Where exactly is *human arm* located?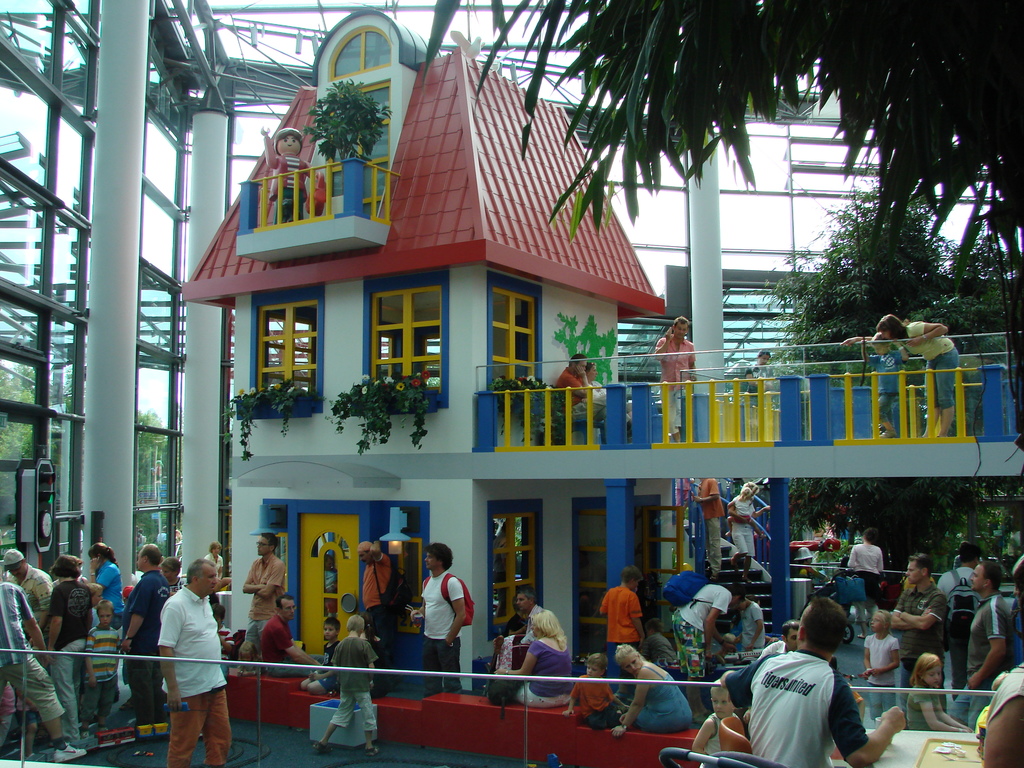
Its bounding box is bbox=[260, 125, 278, 171].
